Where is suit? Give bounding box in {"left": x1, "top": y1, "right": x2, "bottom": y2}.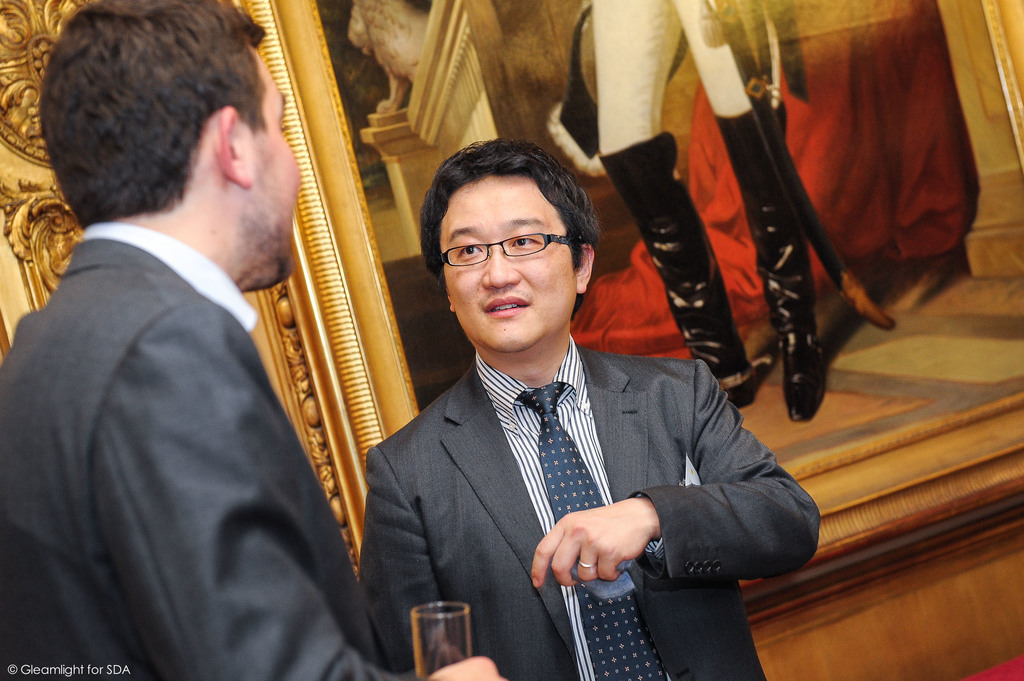
{"left": 0, "top": 220, "right": 412, "bottom": 680}.
